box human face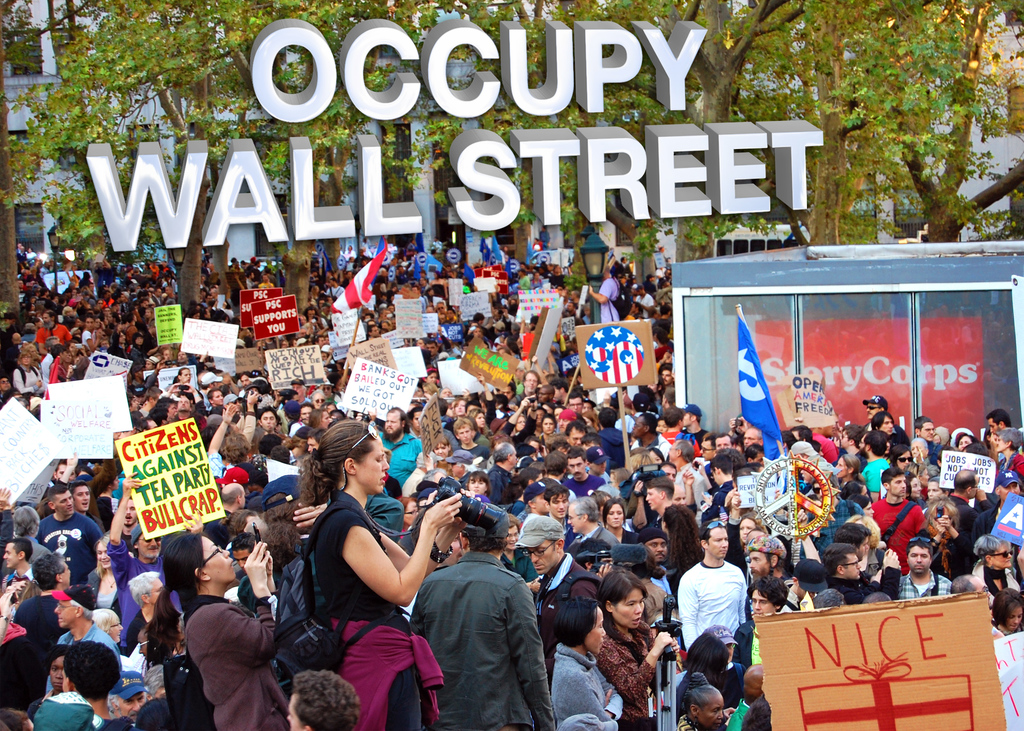
box(307, 438, 319, 450)
